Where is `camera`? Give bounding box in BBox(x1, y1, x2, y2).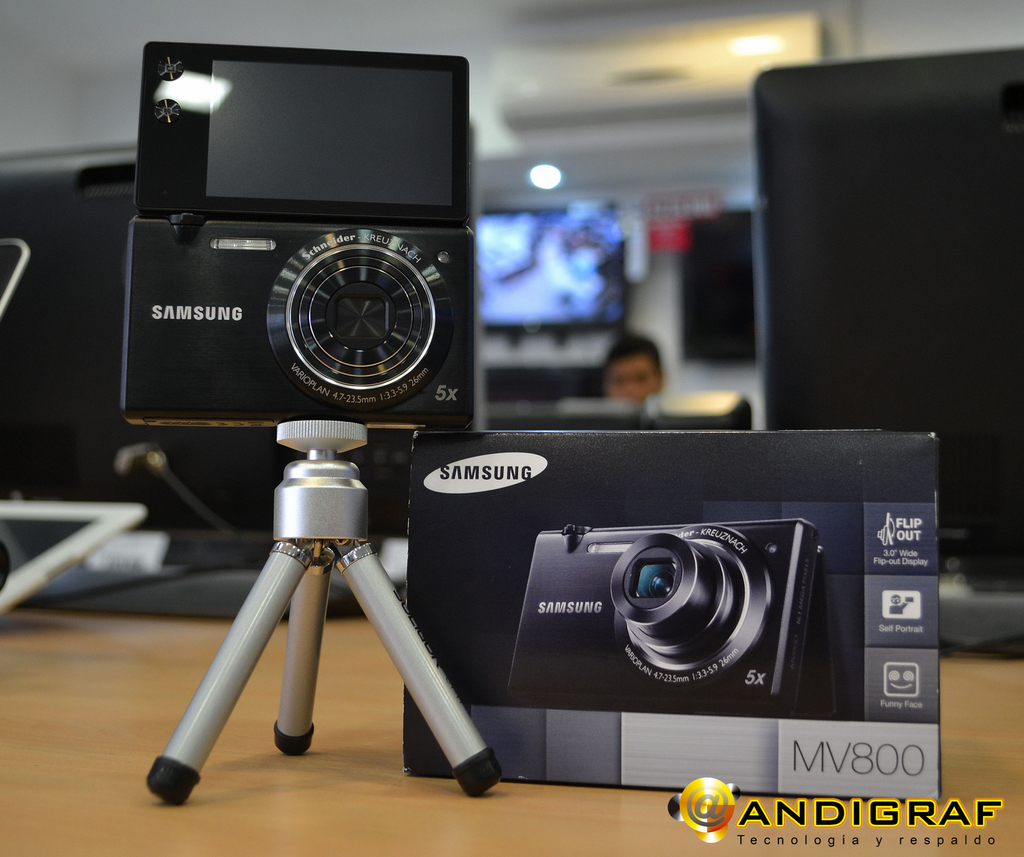
BBox(124, 40, 472, 431).
